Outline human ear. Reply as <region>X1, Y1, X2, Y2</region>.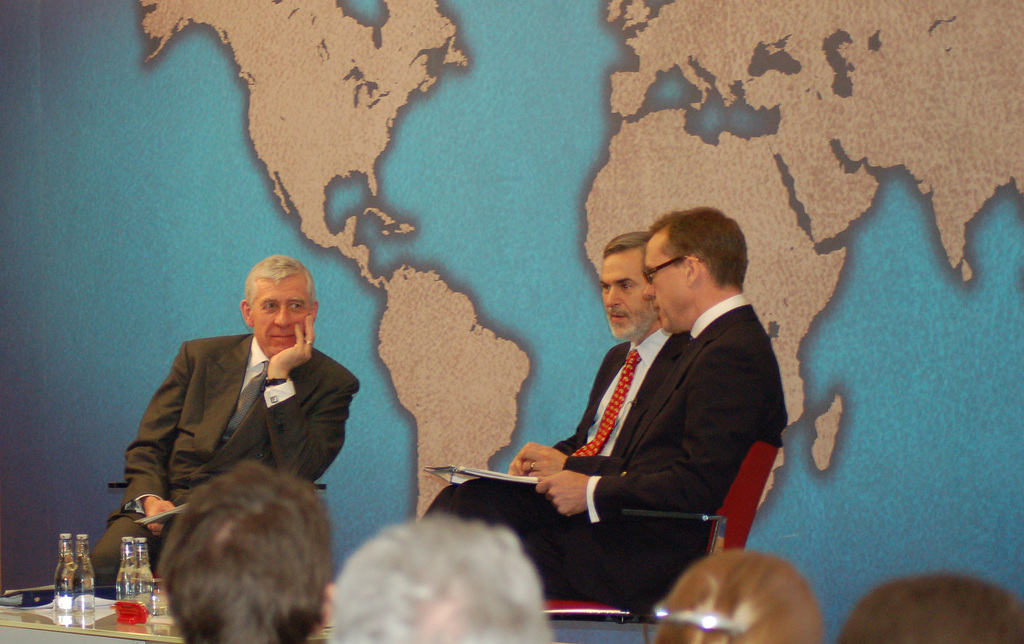
<region>240, 302, 252, 327</region>.
